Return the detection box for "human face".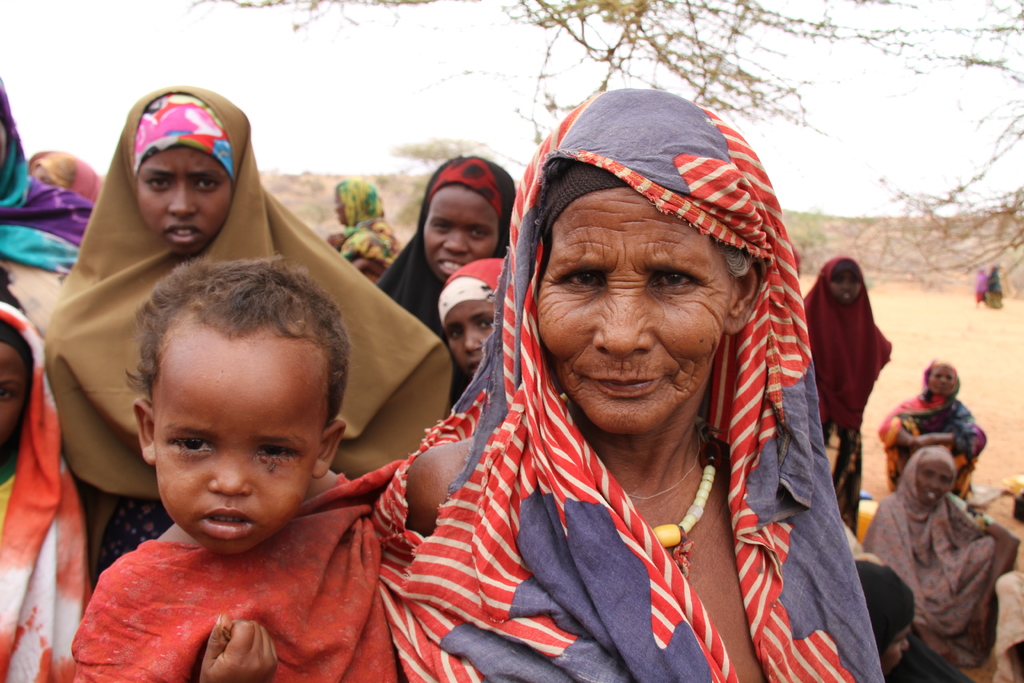
pyautogui.locateOnScreen(153, 356, 323, 554).
